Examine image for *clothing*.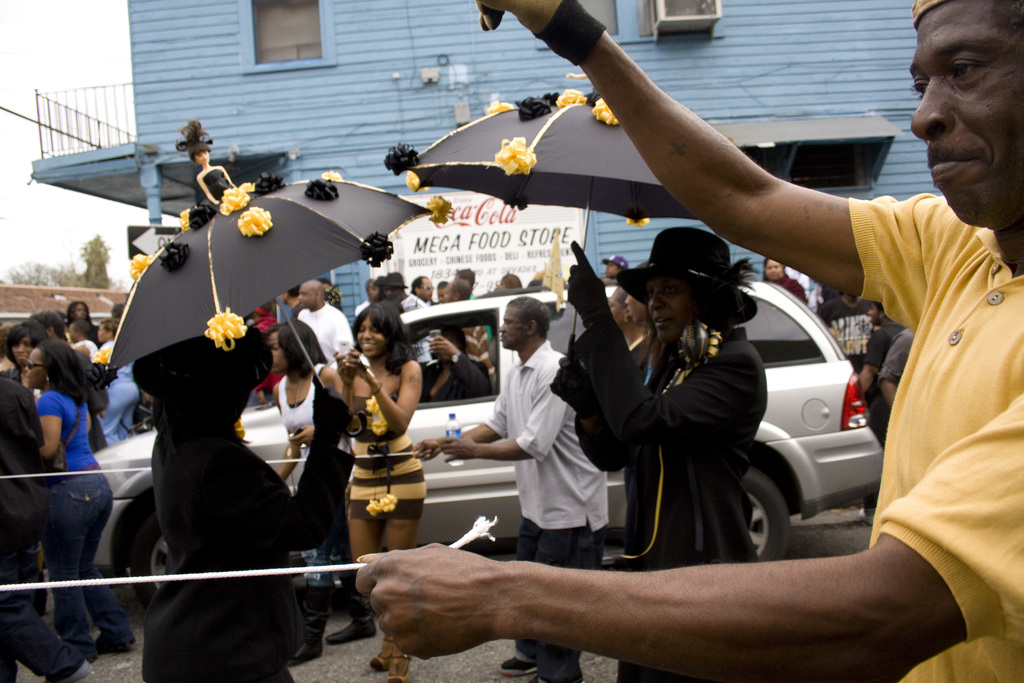
Examination result: 39/393/110/657.
